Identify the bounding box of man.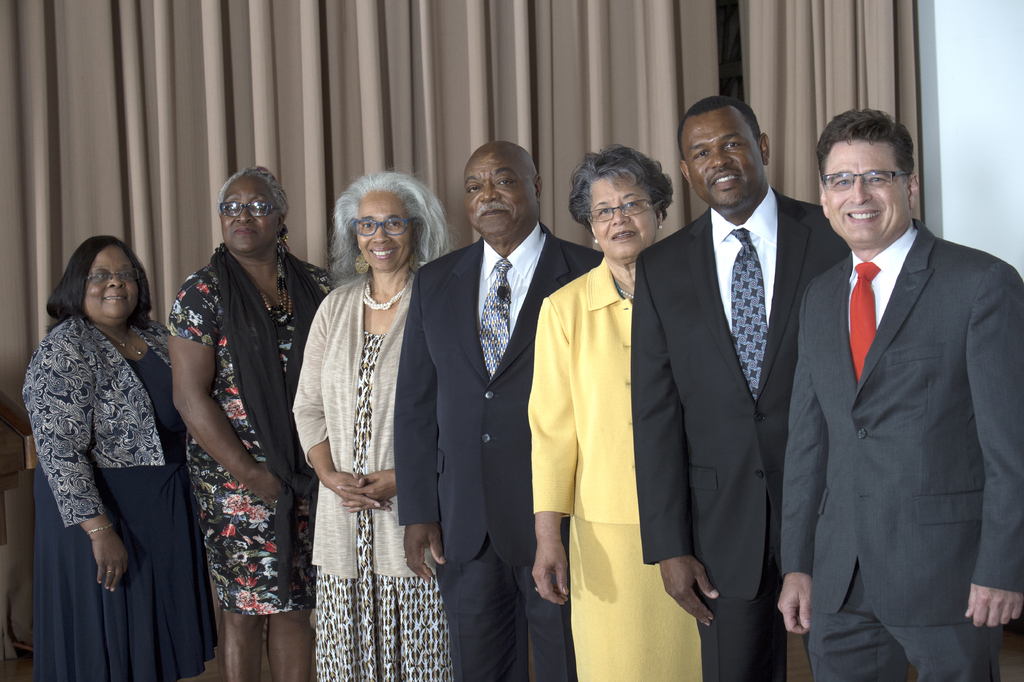
396, 140, 606, 681.
